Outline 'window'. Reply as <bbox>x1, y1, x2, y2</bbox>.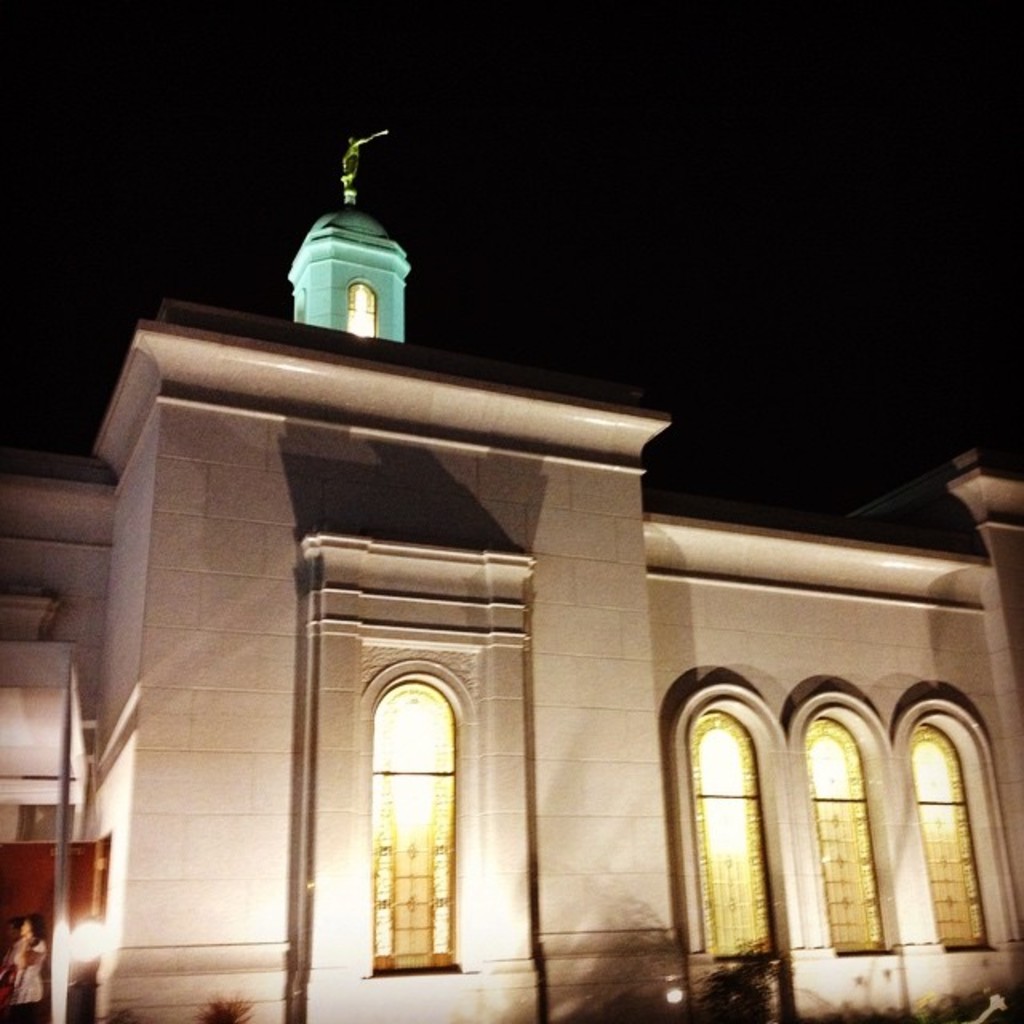
<bbox>341, 275, 378, 339</bbox>.
